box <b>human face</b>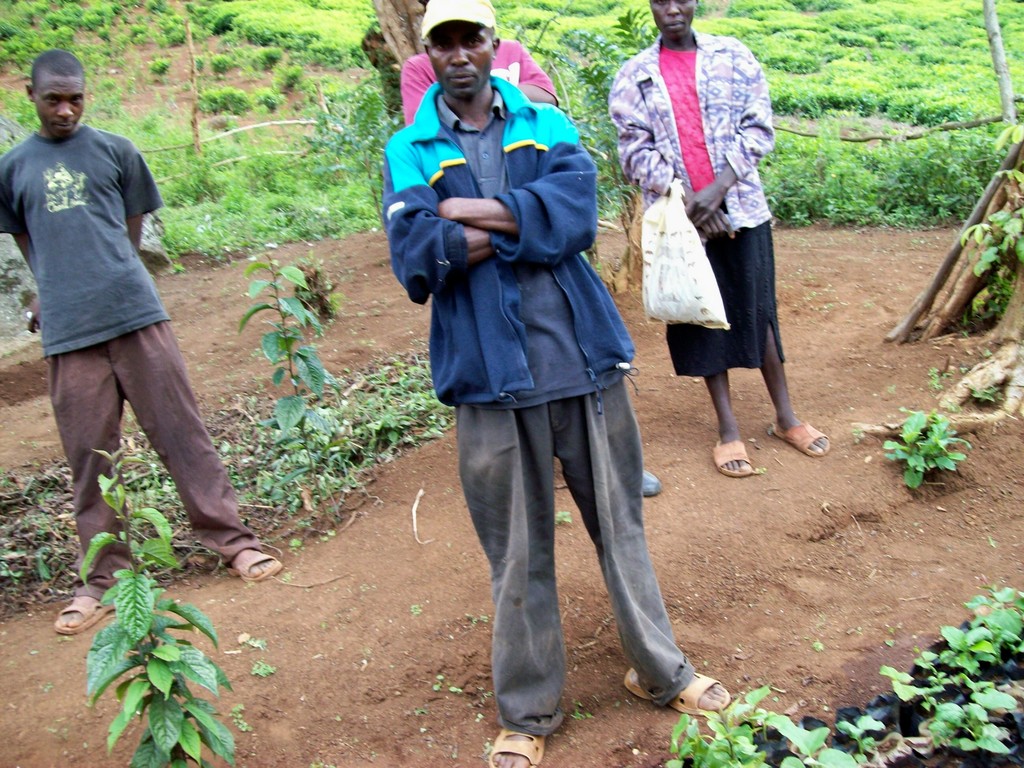
rect(649, 0, 695, 36)
